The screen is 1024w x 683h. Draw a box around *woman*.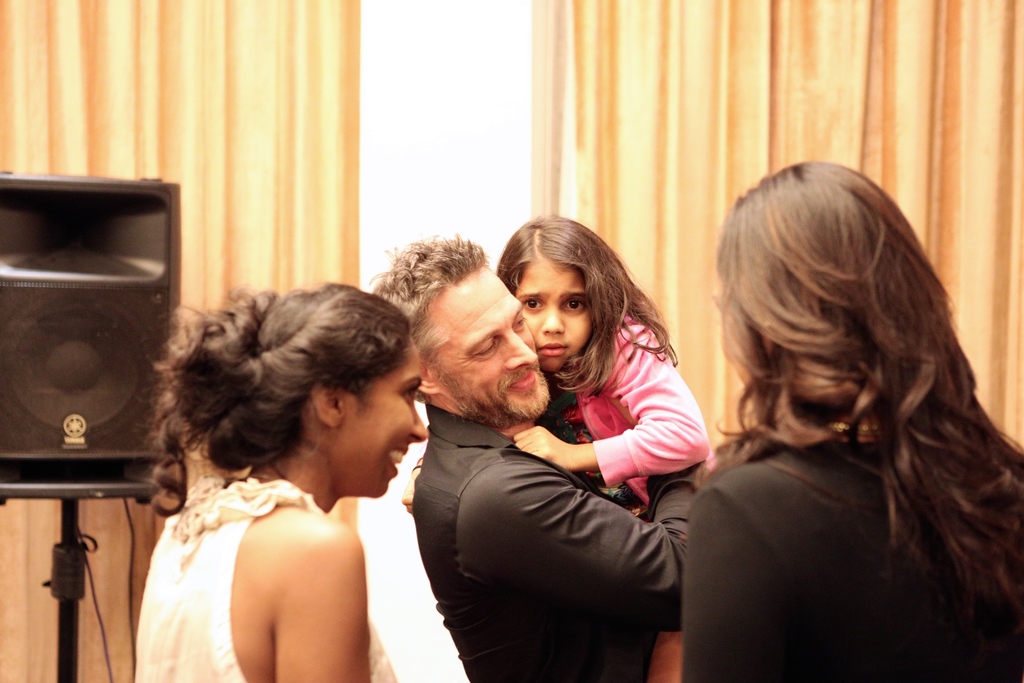
{"left": 122, "top": 249, "right": 442, "bottom": 682}.
